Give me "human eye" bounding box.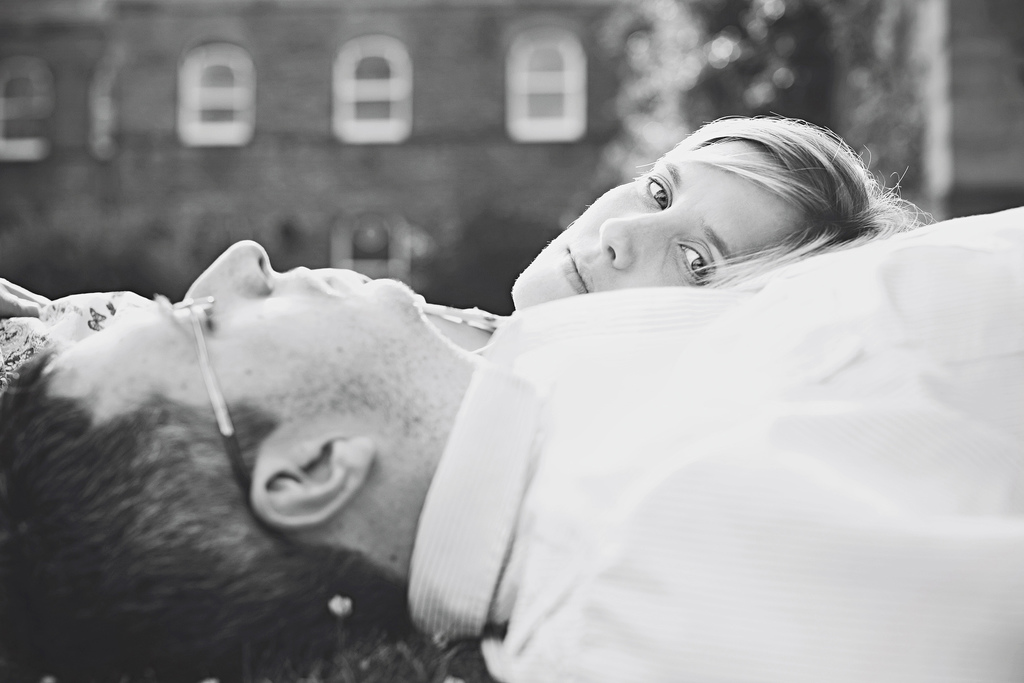
bbox=[678, 236, 710, 286].
